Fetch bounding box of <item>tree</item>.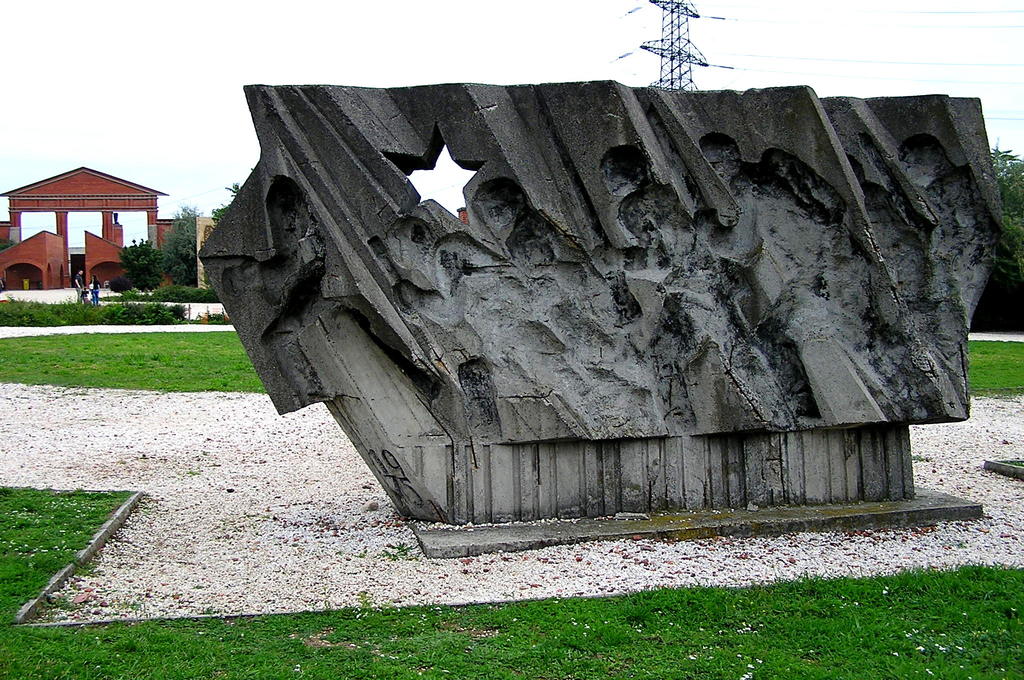
Bbox: l=111, t=239, r=161, b=290.
